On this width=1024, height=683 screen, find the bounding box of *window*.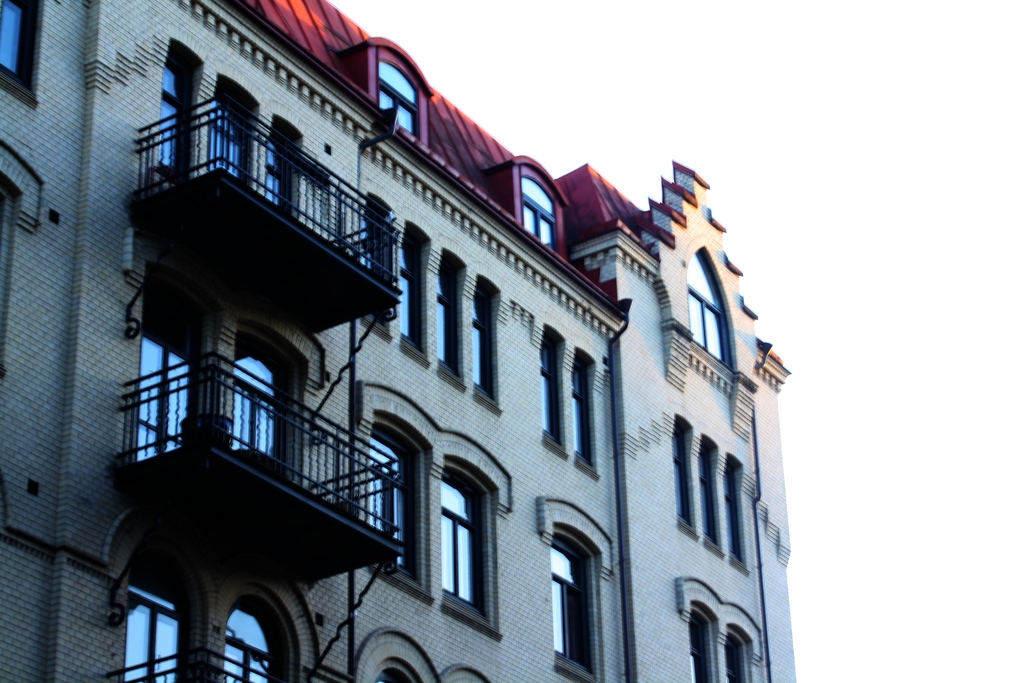
Bounding box: <region>683, 279, 726, 354</region>.
